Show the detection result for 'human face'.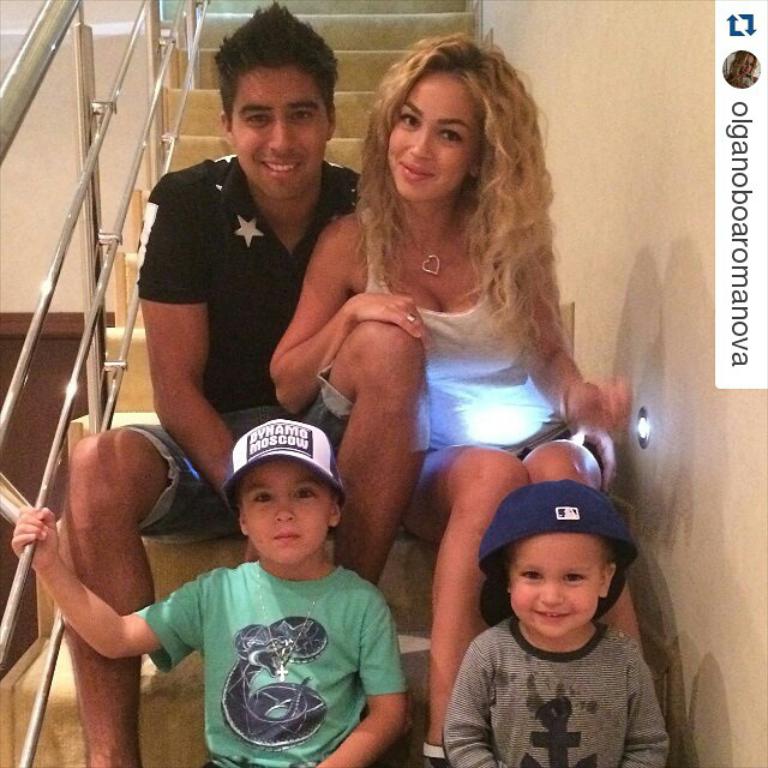
(x1=233, y1=60, x2=325, y2=209).
